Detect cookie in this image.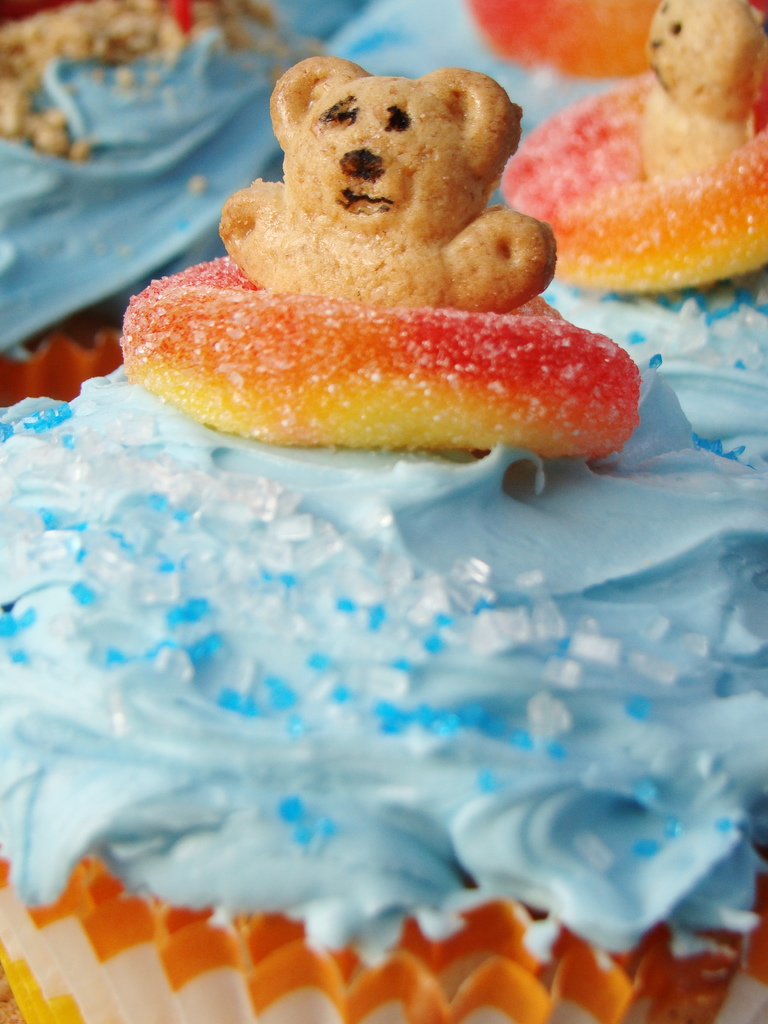
Detection: x1=219, y1=54, x2=558, y2=311.
